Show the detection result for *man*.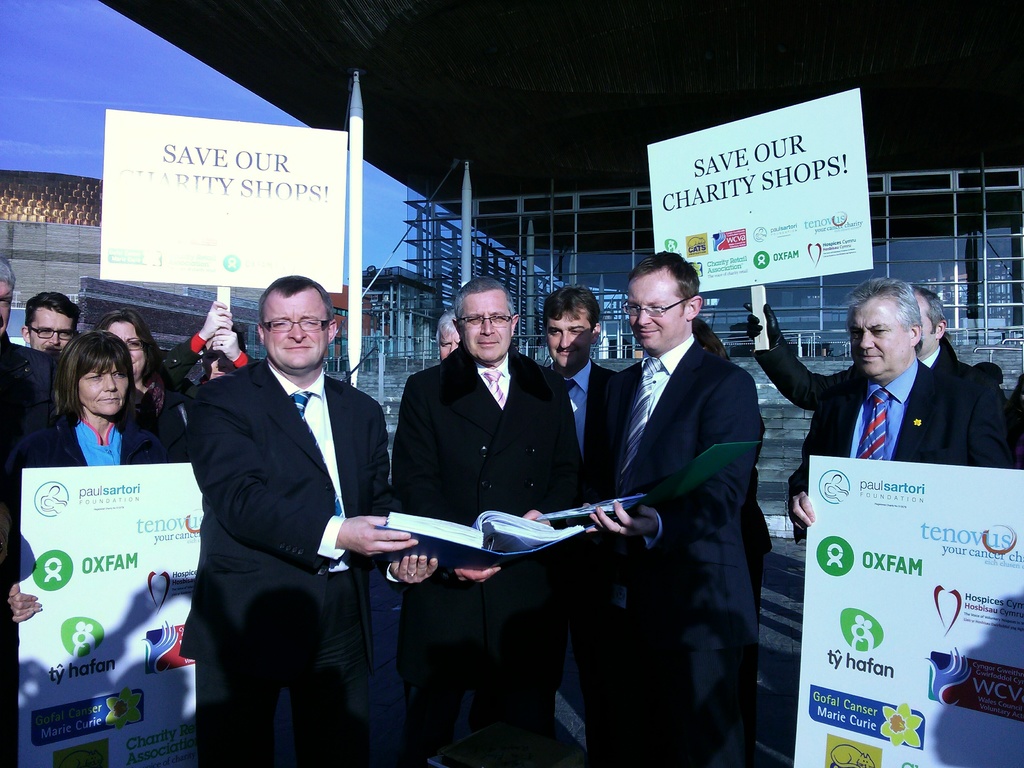
l=743, t=281, r=1009, b=466.
